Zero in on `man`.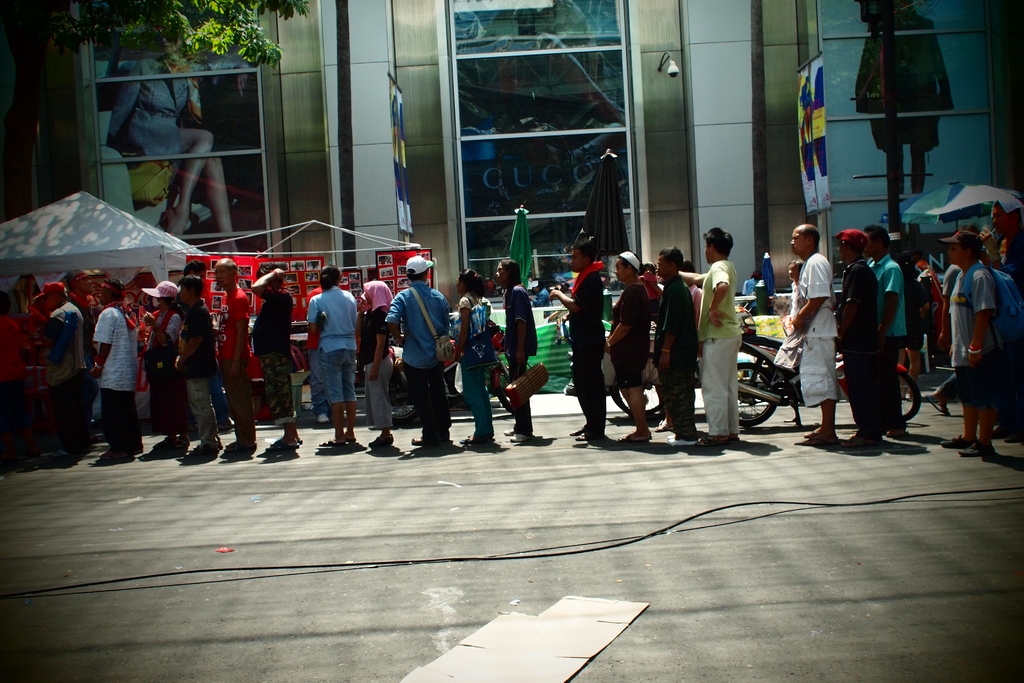
Zeroed in: (x1=547, y1=236, x2=609, y2=445).
